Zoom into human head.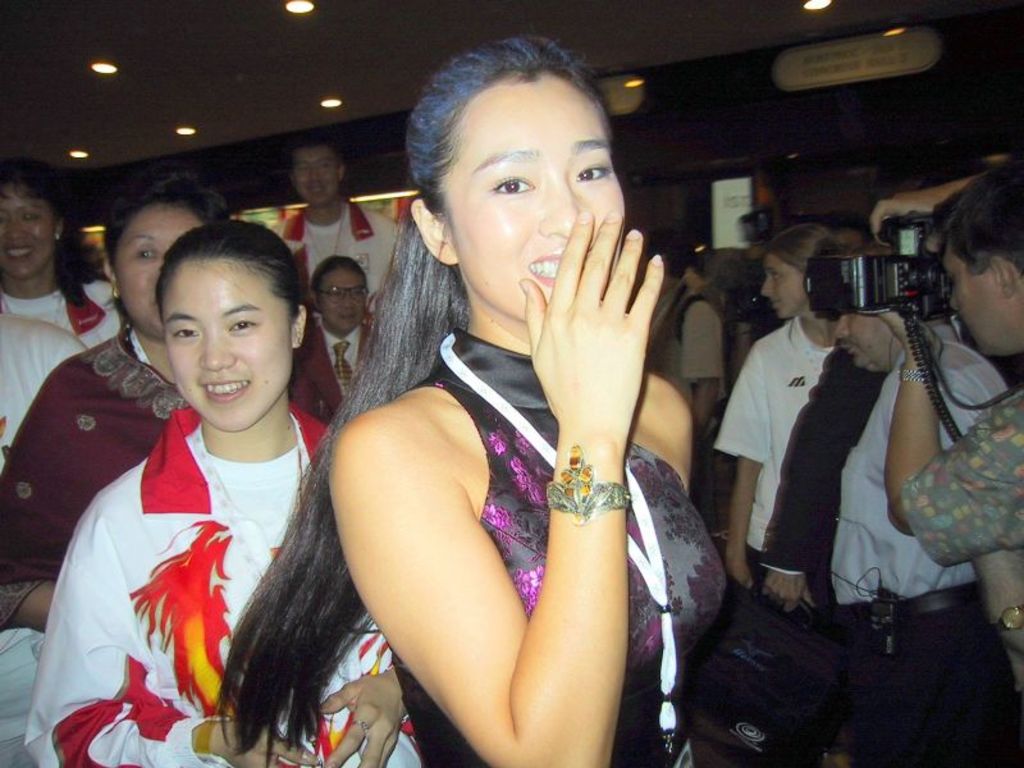
Zoom target: l=404, t=59, r=626, b=344.
